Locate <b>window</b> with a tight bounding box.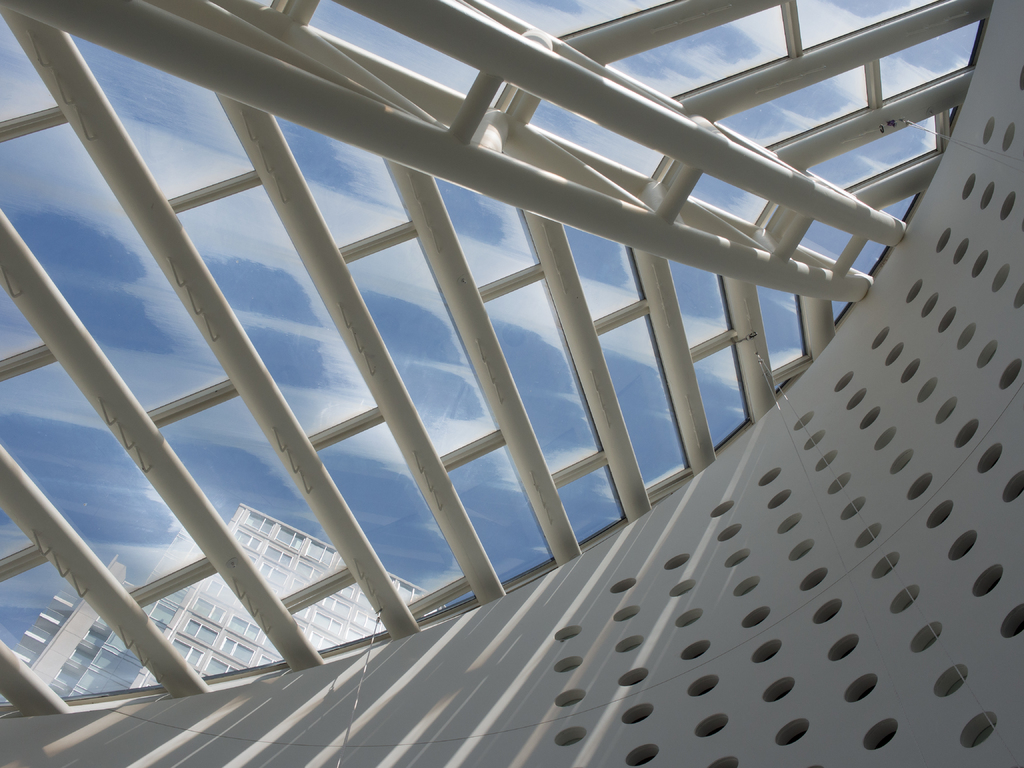
236 528 260 552.
